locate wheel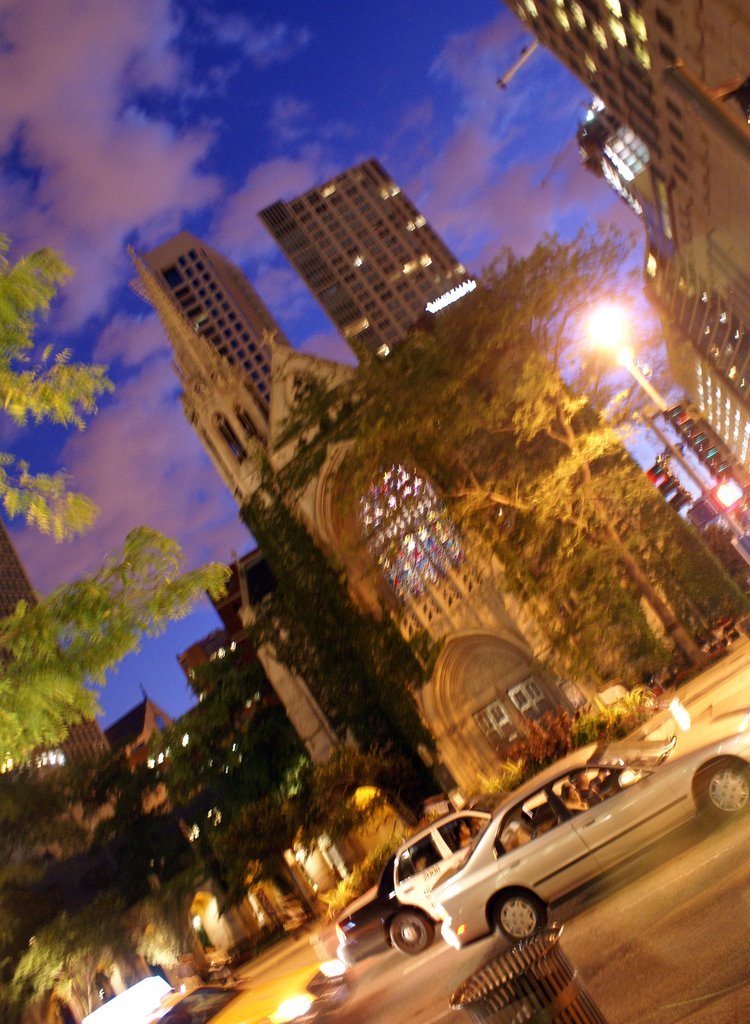
l=701, t=760, r=749, b=821
